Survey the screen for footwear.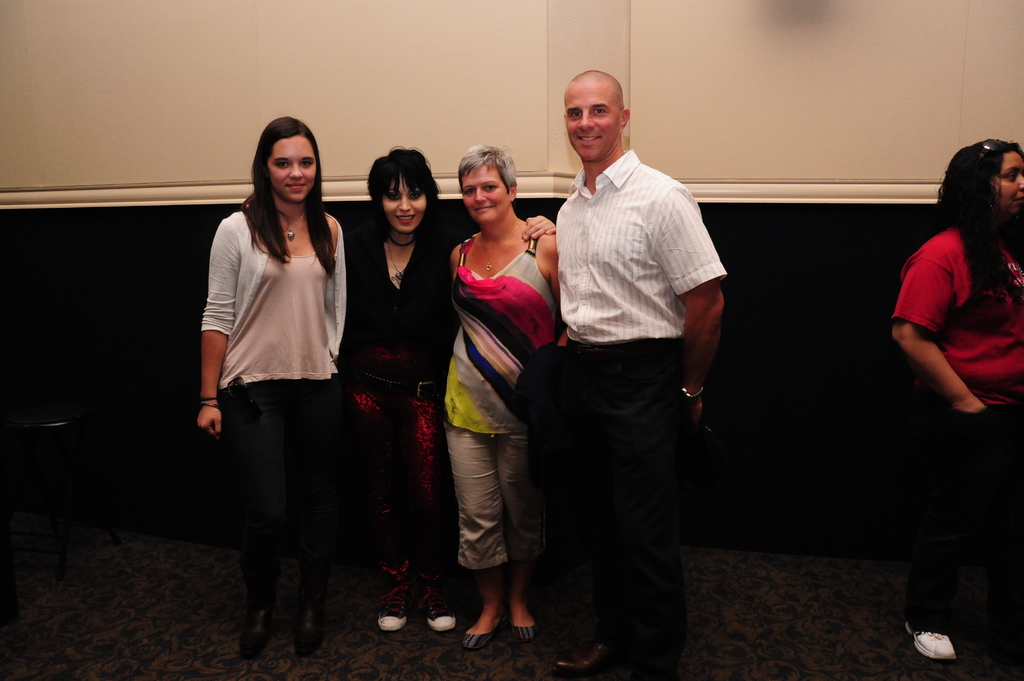
Survey found: crop(300, 593, 328, 658).
